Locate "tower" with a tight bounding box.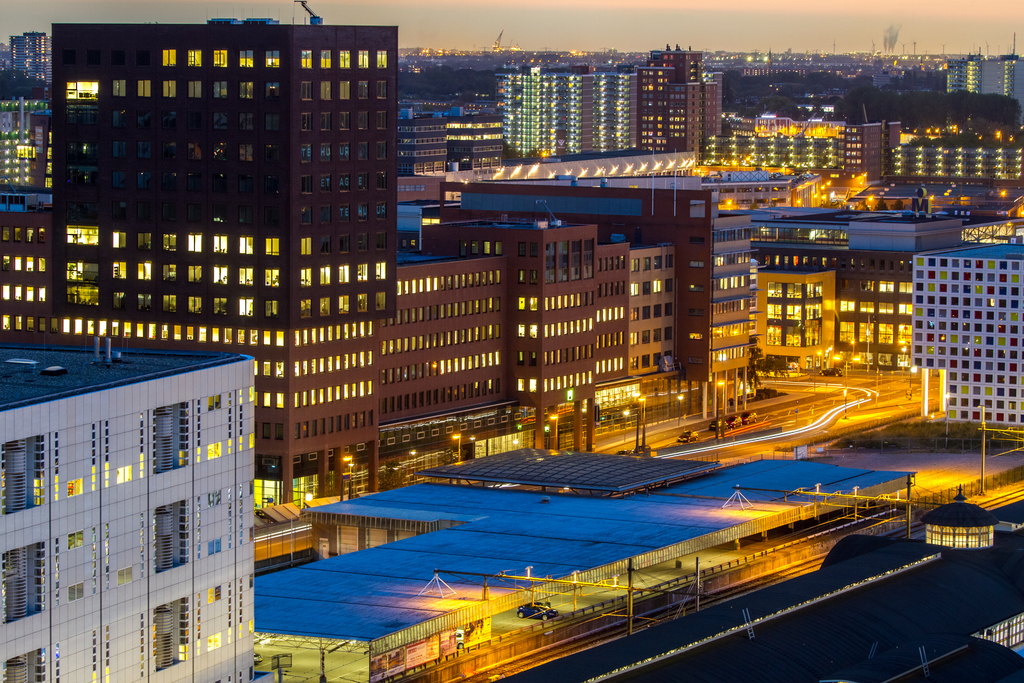
bbox=(445, 111, 499, 175).
